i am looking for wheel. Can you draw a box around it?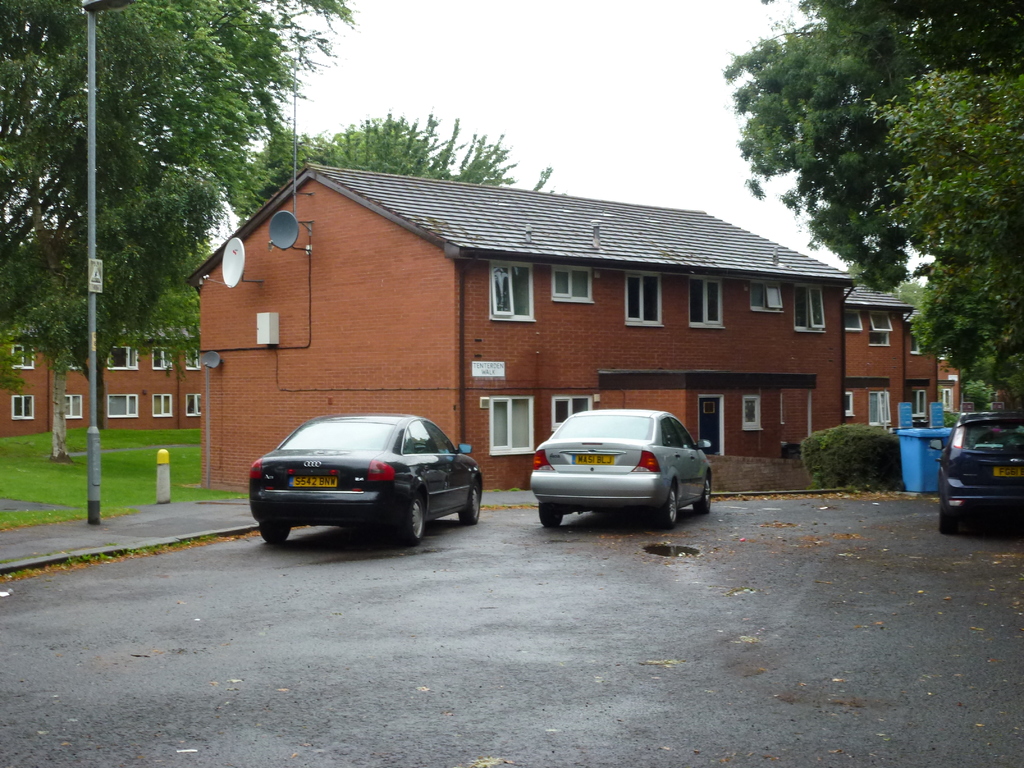
Sure, the bounding box is bbox=(938, 500, 948, 529).
